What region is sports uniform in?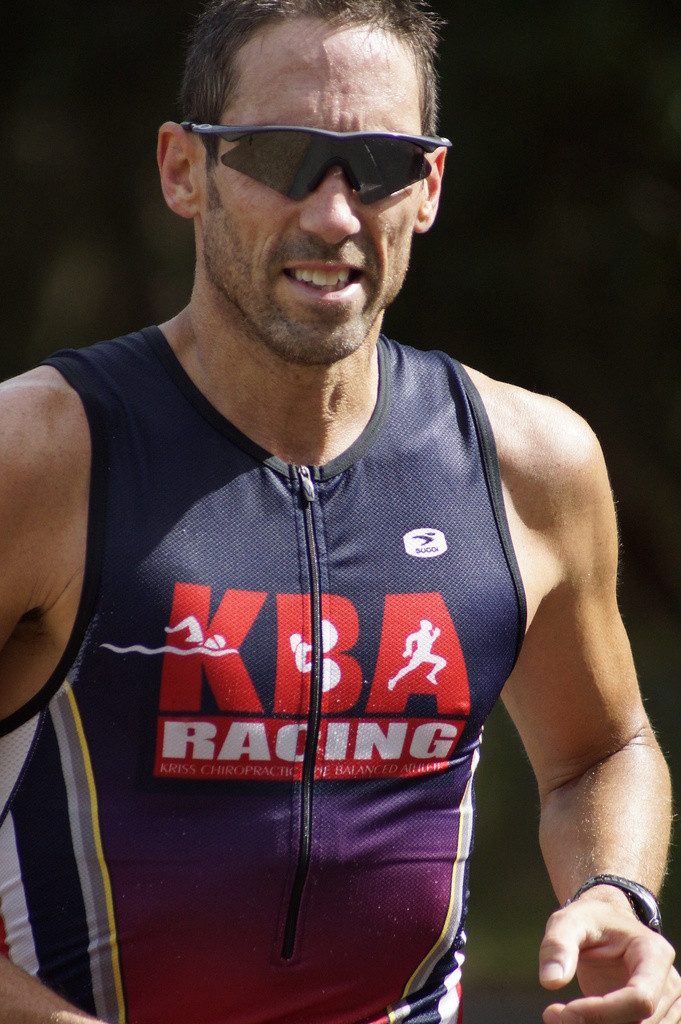
0/323/525/1023.
